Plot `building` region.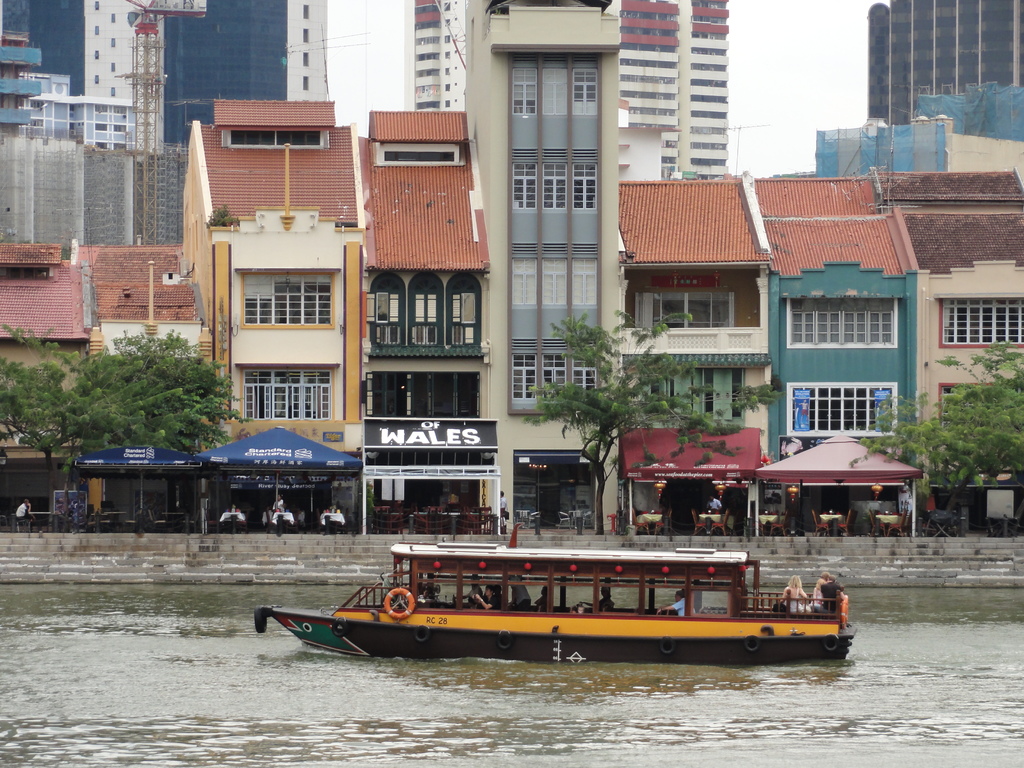
Plotted at x1=370 y1=108 x2=493 y2=523.
